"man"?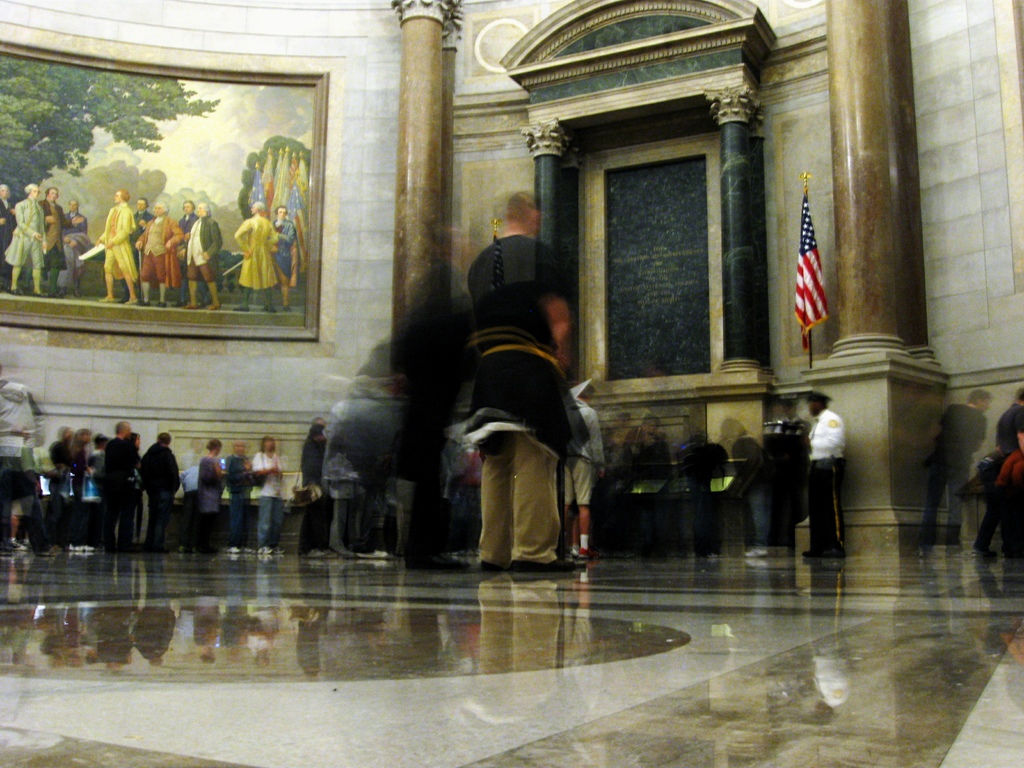
0,184,18,296
